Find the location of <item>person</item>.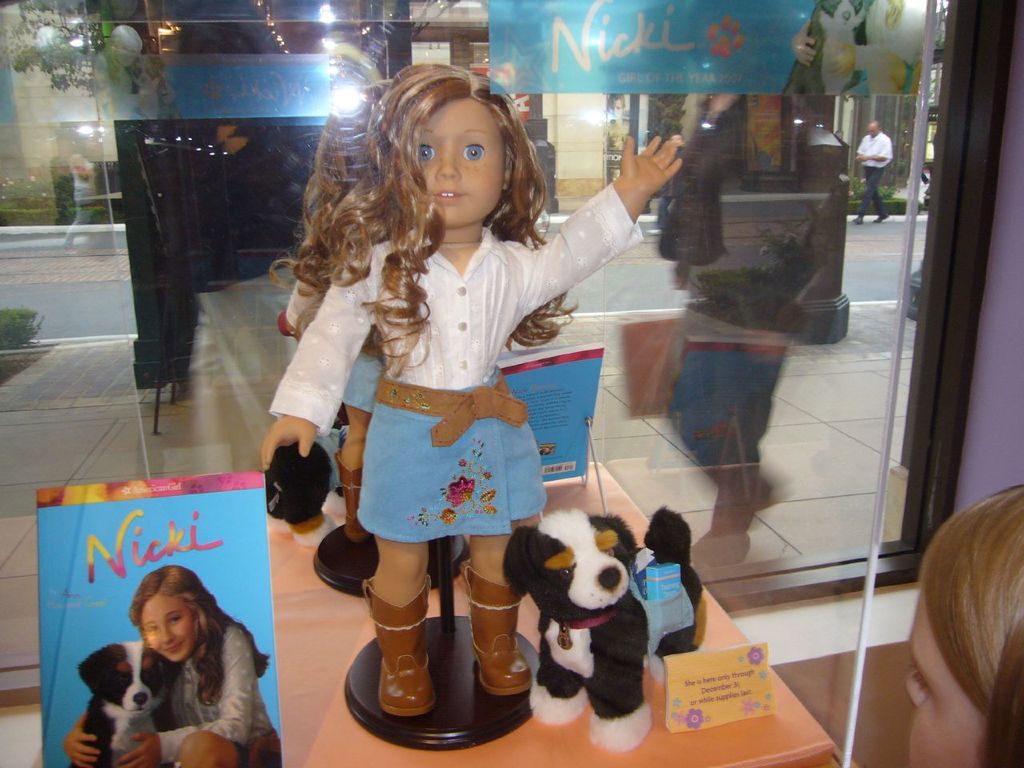
Location: {"x1": 601, "y1": 96, "x2": 630, "y2": 154}.
